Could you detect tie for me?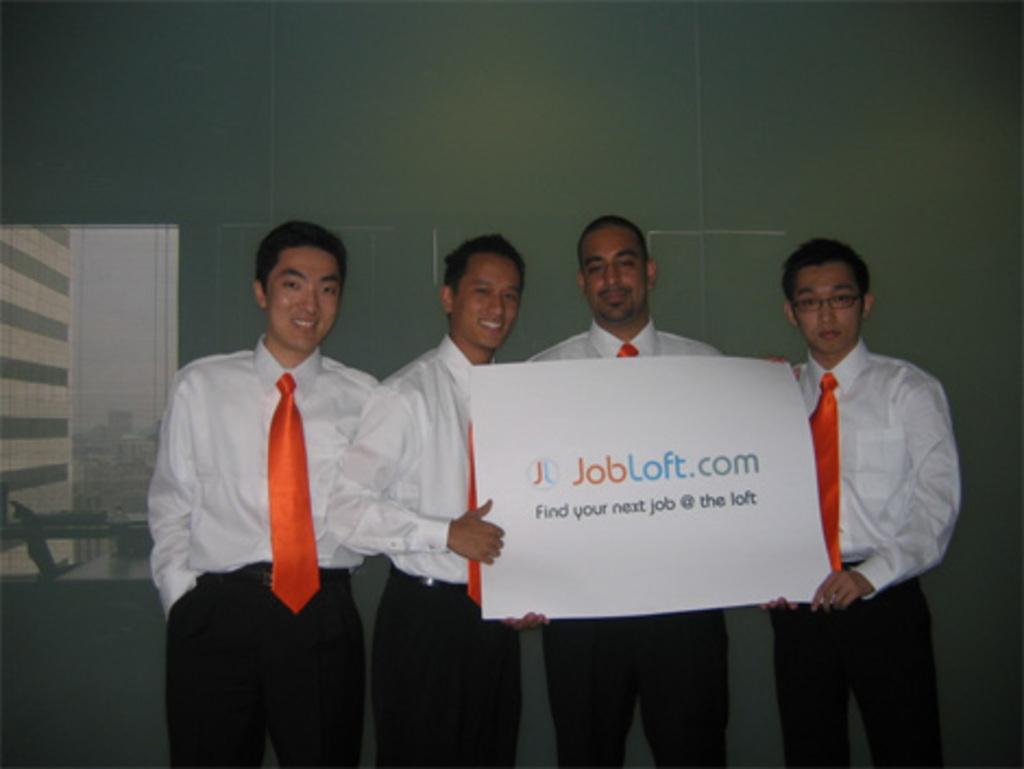
Detection result: x1=808 y1=370 x2=839 y2=571.
